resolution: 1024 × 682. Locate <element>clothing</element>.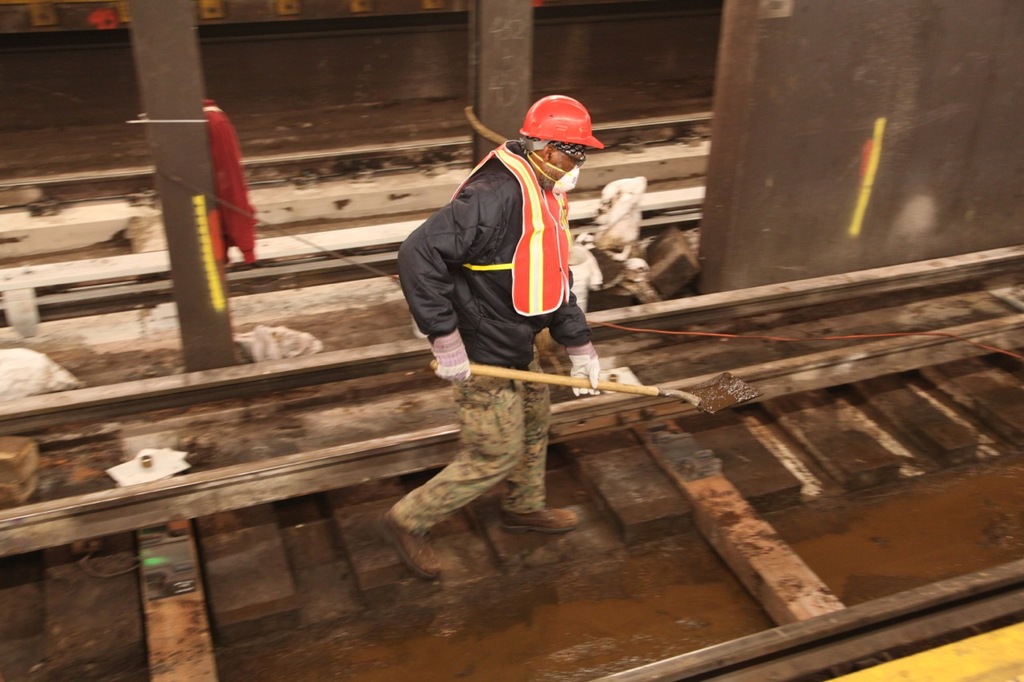
399 105 616 543.
